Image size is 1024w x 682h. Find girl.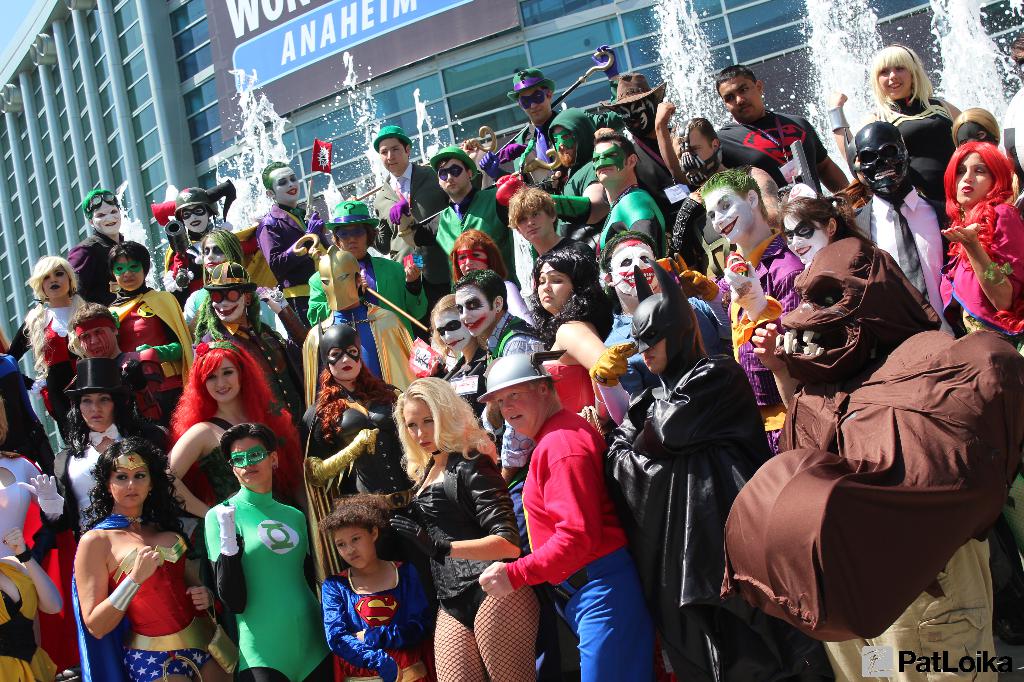
x1=299, y1=322, x2=404, y2=512.
